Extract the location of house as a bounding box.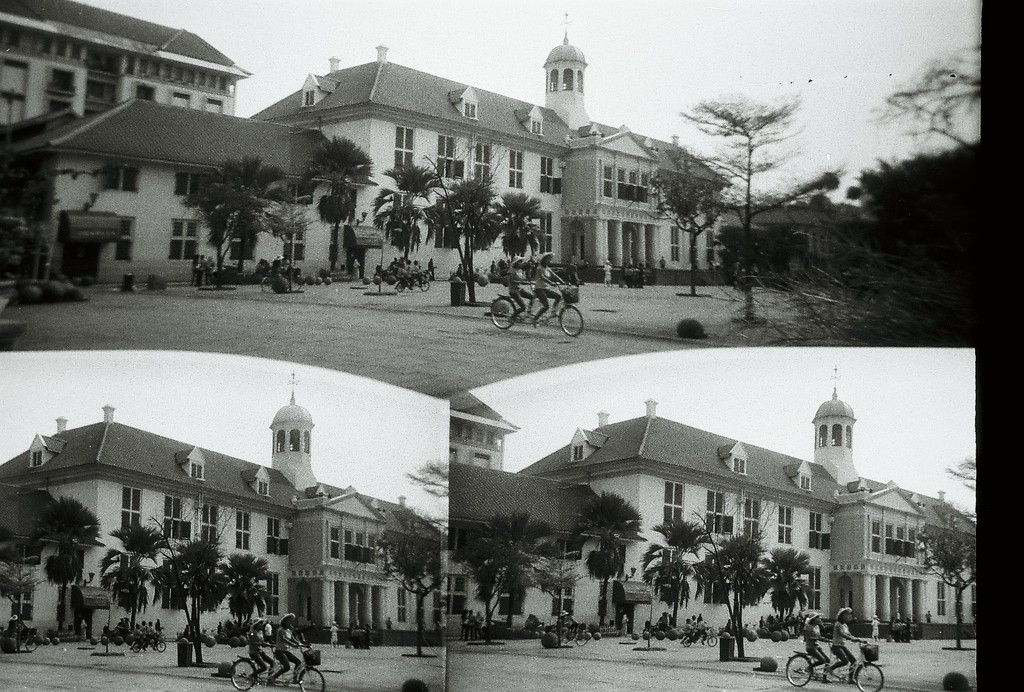
{"left": 0, "top": 373, "right": 443, "bottom": 647}.
